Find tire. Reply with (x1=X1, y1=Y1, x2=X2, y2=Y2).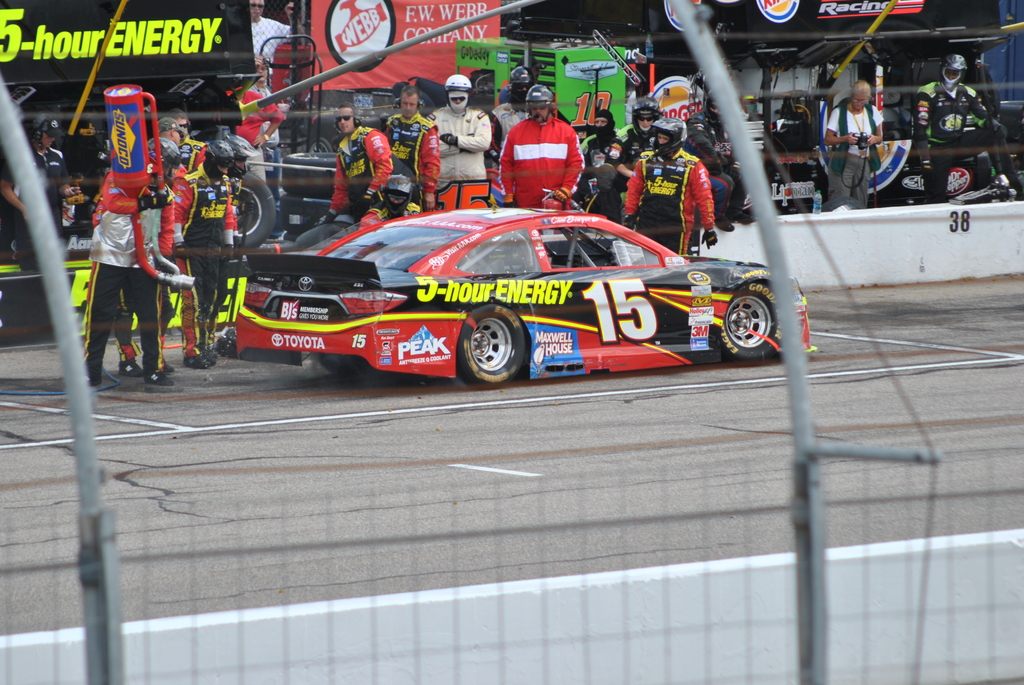
(x1=275, y1=188, x2=332, y2=233).
